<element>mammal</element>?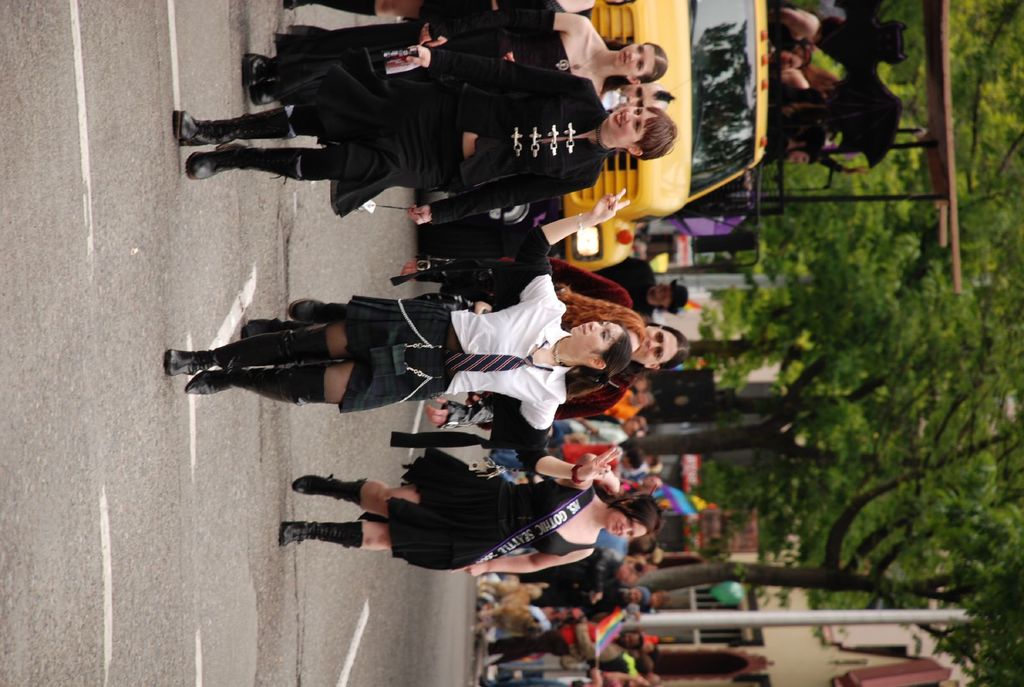
(191, 26, 650, 241)
